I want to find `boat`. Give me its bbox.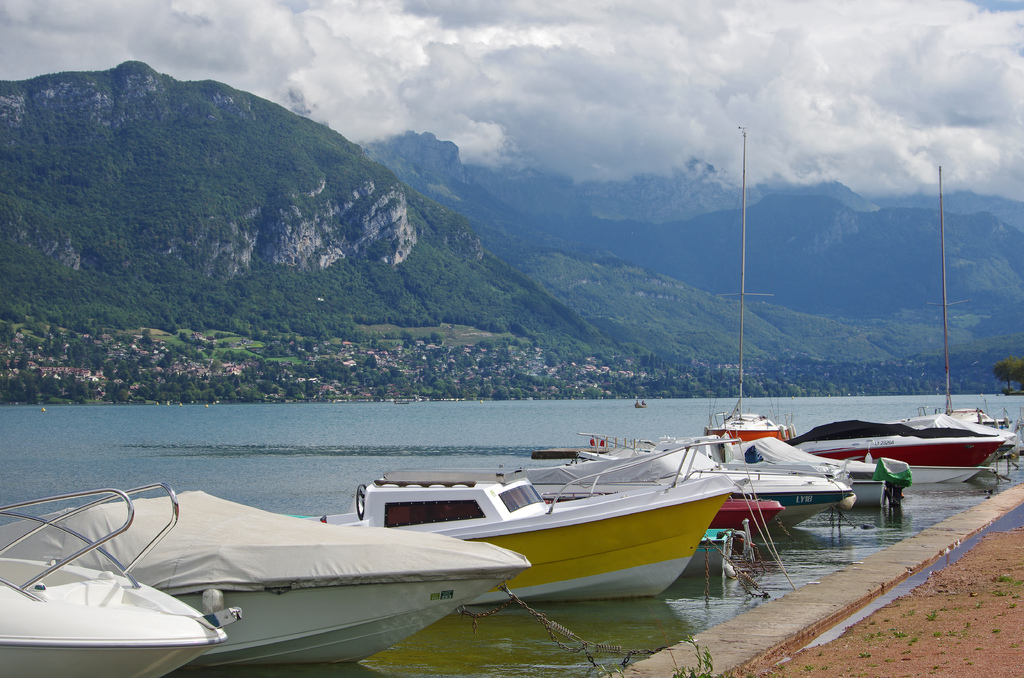
region(307, 435, 742, 602).
